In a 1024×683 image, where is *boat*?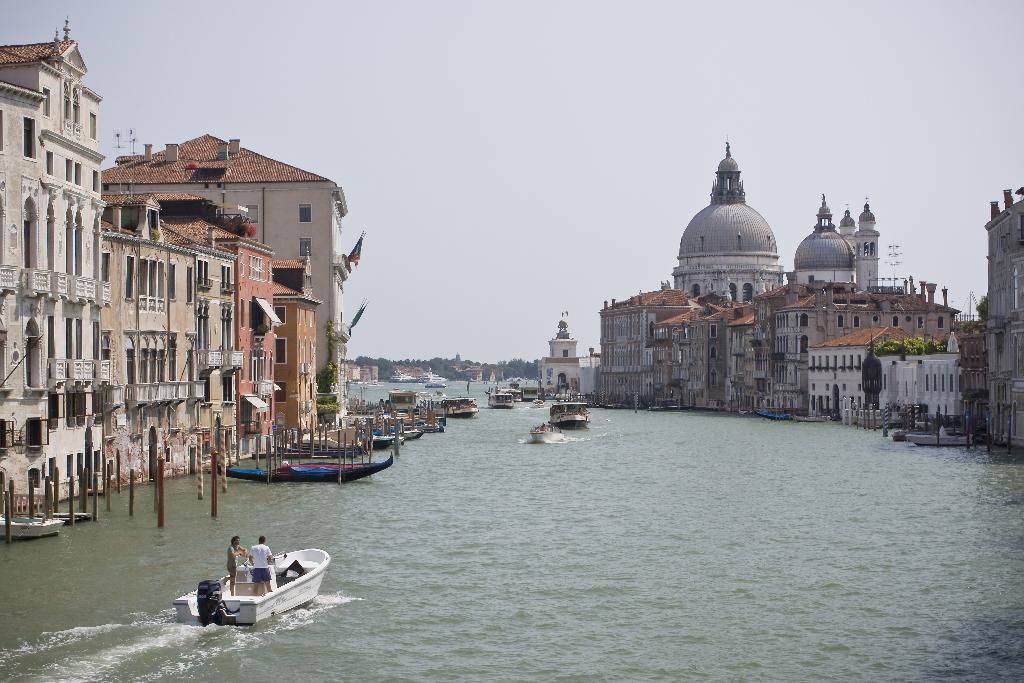
box=[428, 395, 481, 419].
